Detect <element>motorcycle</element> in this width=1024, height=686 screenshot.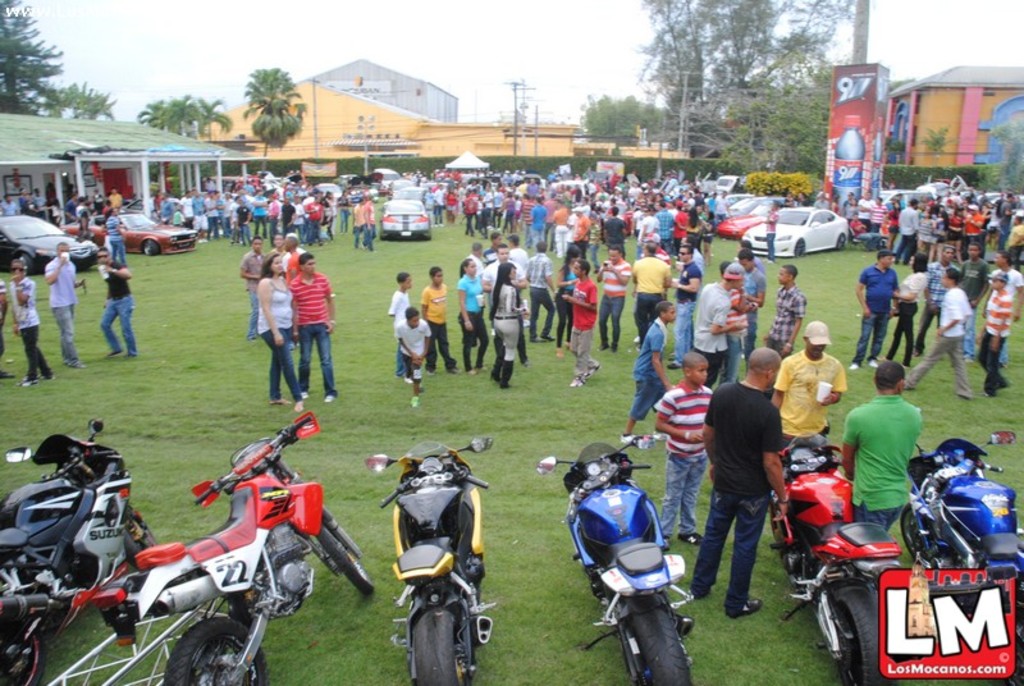
Detection: [left=74, top=412, right=378, bottom=685].
